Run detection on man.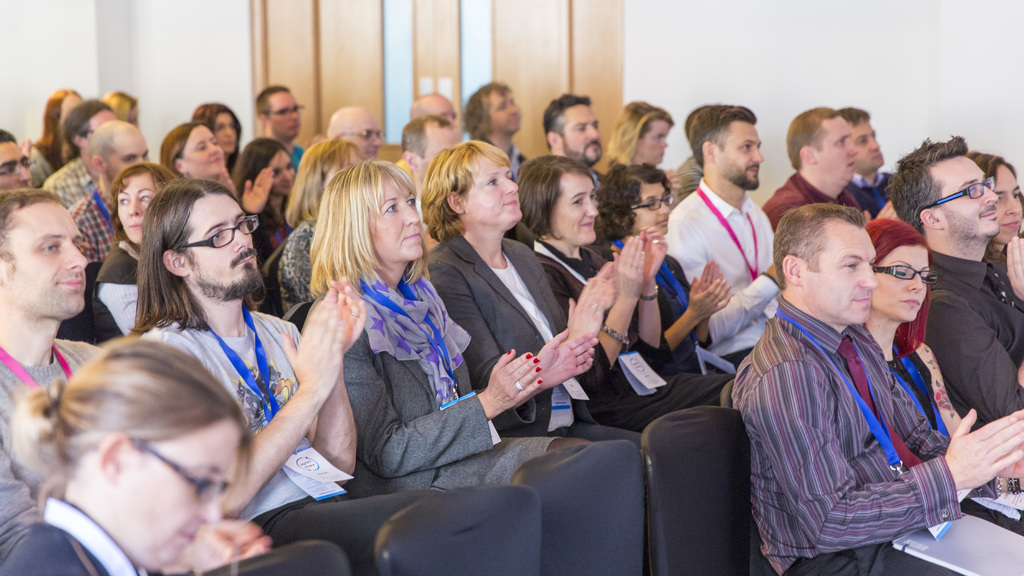
Result: 66, 119, 149, 272.
